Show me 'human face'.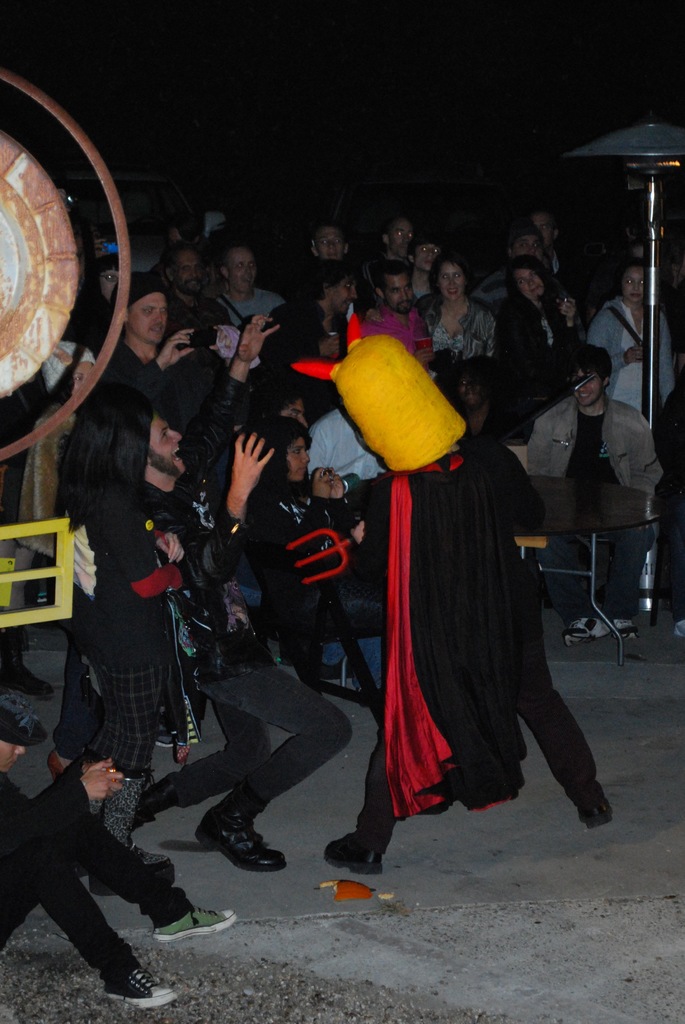
'human face' is here: 512:271:545:304.
